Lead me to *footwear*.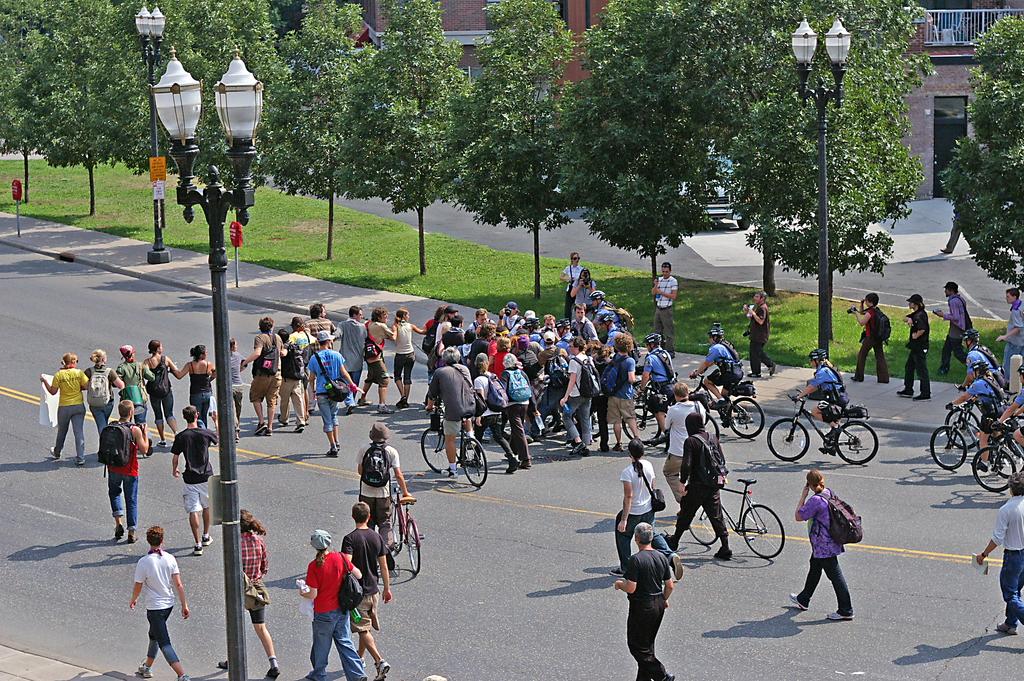
Lead to <box>788,589,807,608</box>.
